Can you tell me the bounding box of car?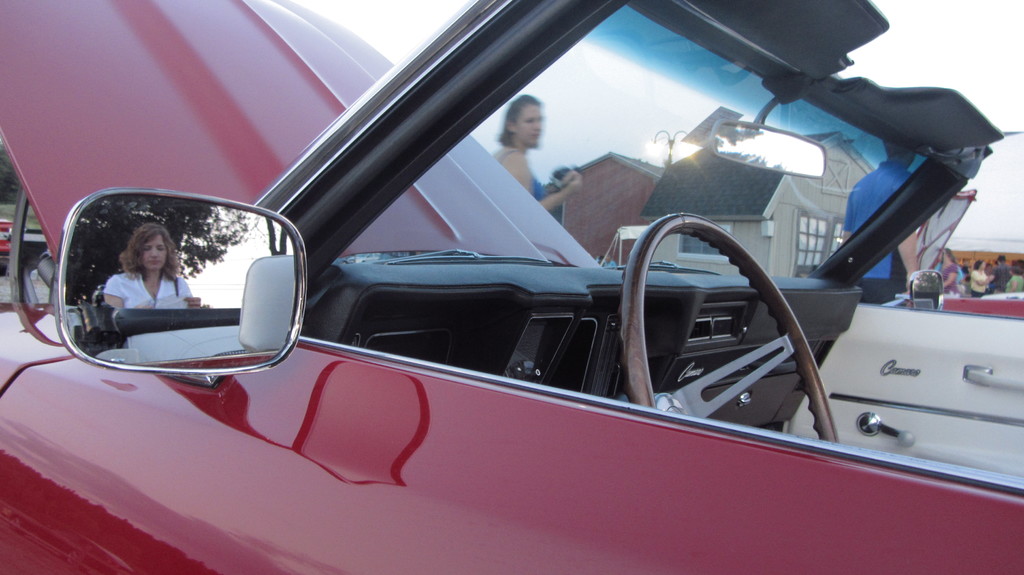
(0, 0, 1023, 572).
